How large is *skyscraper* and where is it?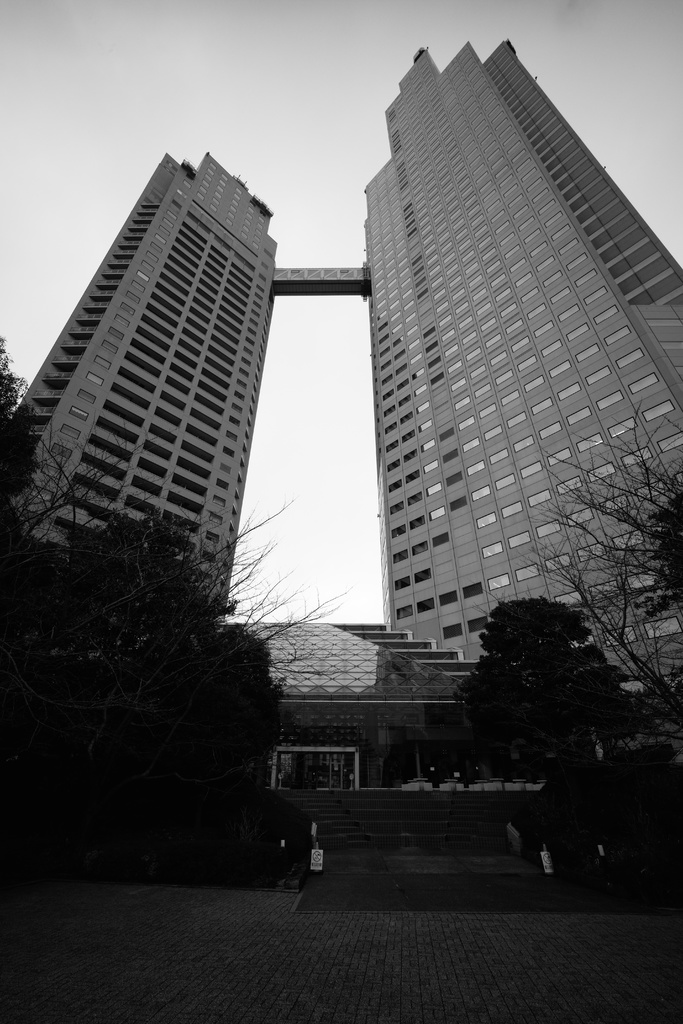
Bounding box: locate(0, 35, 682, 715).
